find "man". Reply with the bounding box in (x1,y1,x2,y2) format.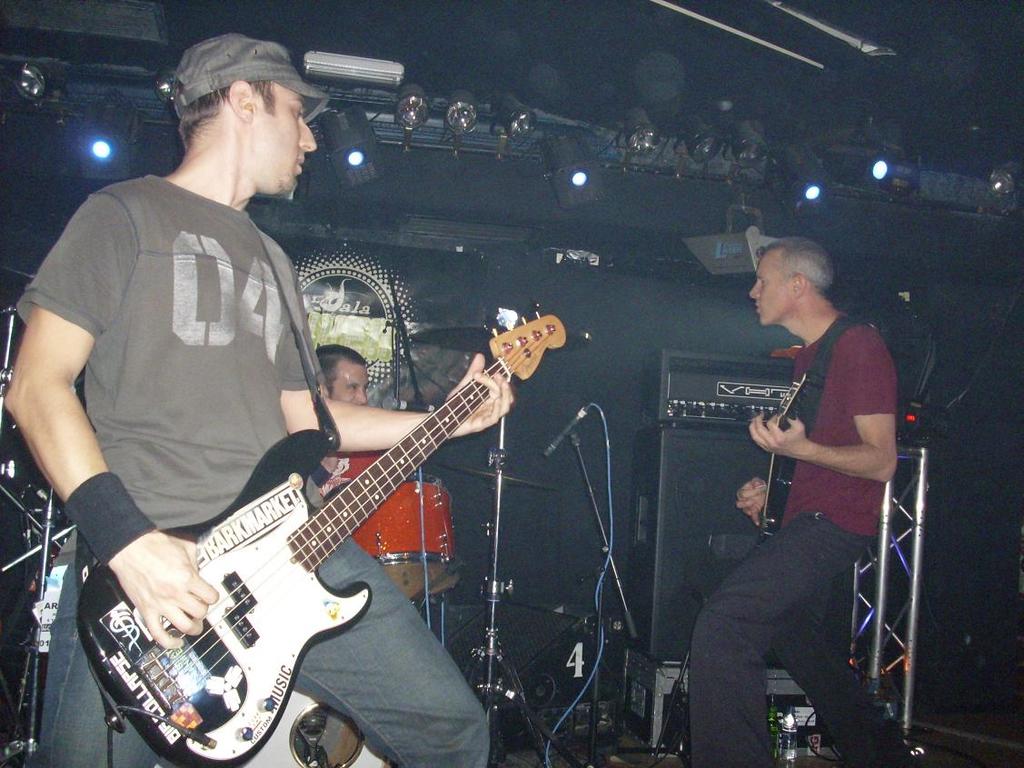
(1,29,521,767).
